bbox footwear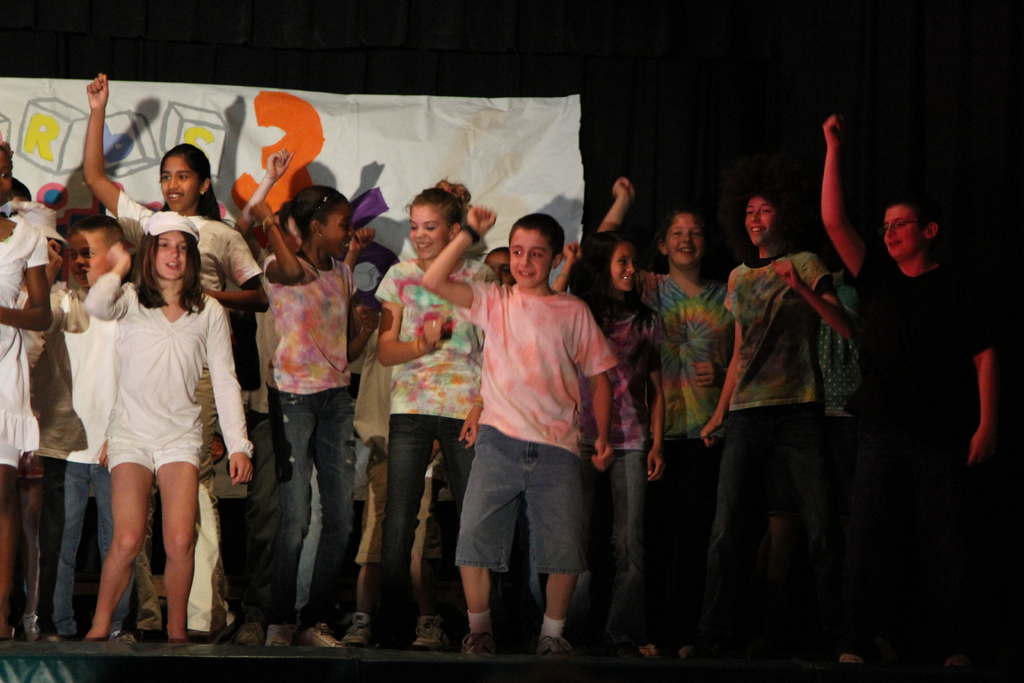
locate(13, 611, 37, 639)
